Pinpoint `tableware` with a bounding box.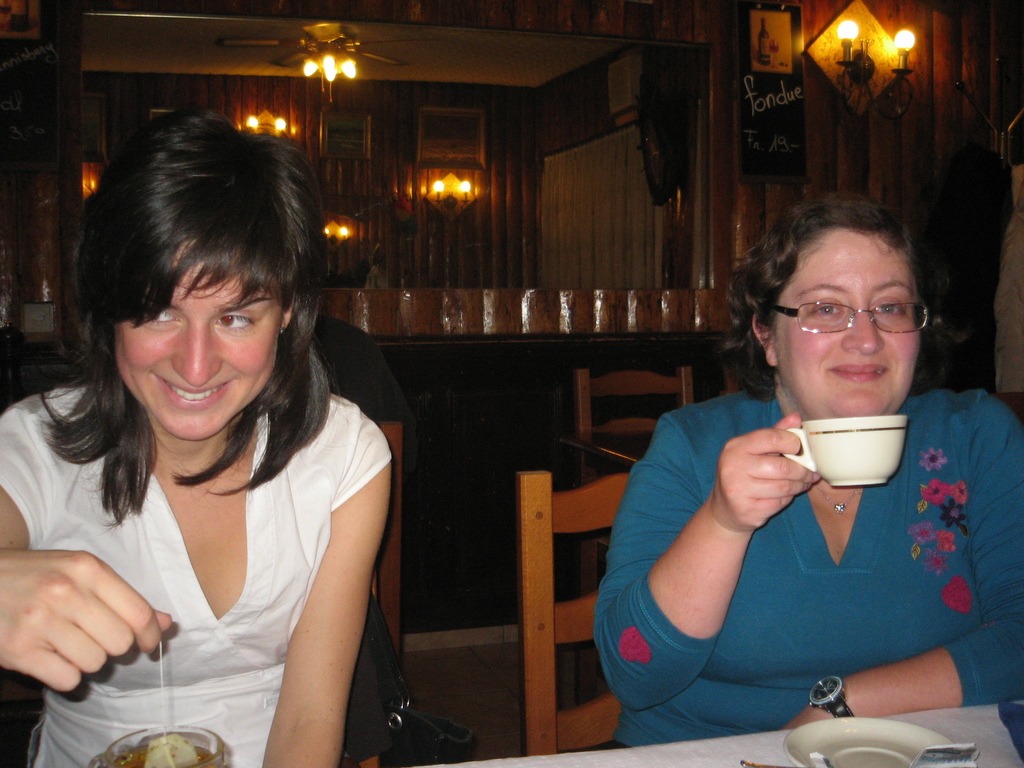
l=739, t=756, r=785, b=767.
